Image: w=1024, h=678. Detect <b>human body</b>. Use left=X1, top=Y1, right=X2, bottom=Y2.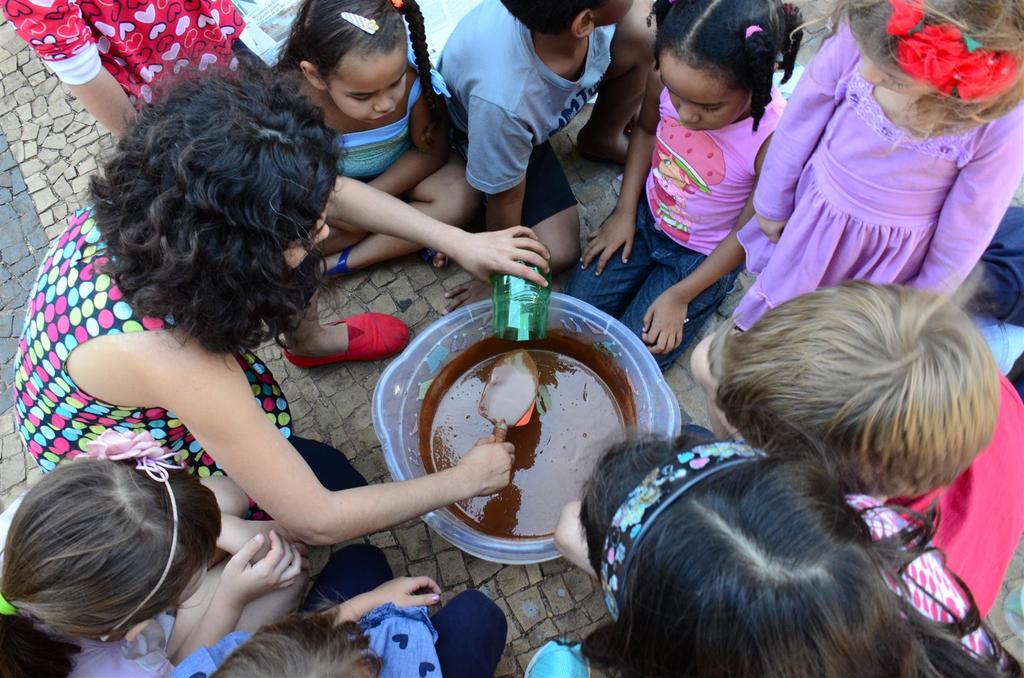
left=732, top=275, right=1023, bottom=642.
